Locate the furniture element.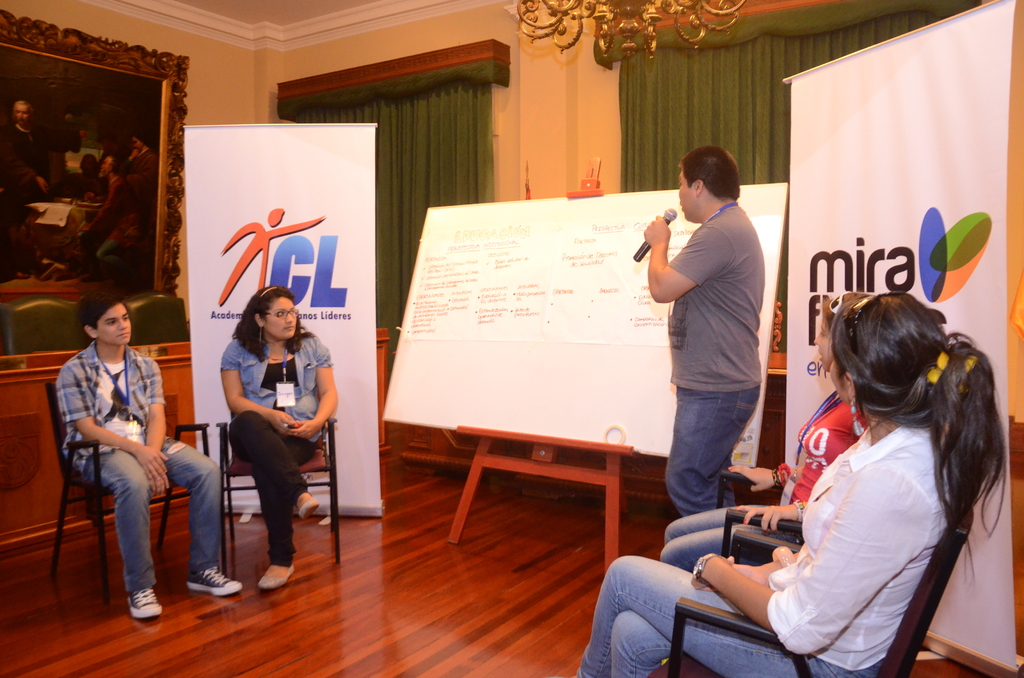
Element bbox: 390/353/786/513.
